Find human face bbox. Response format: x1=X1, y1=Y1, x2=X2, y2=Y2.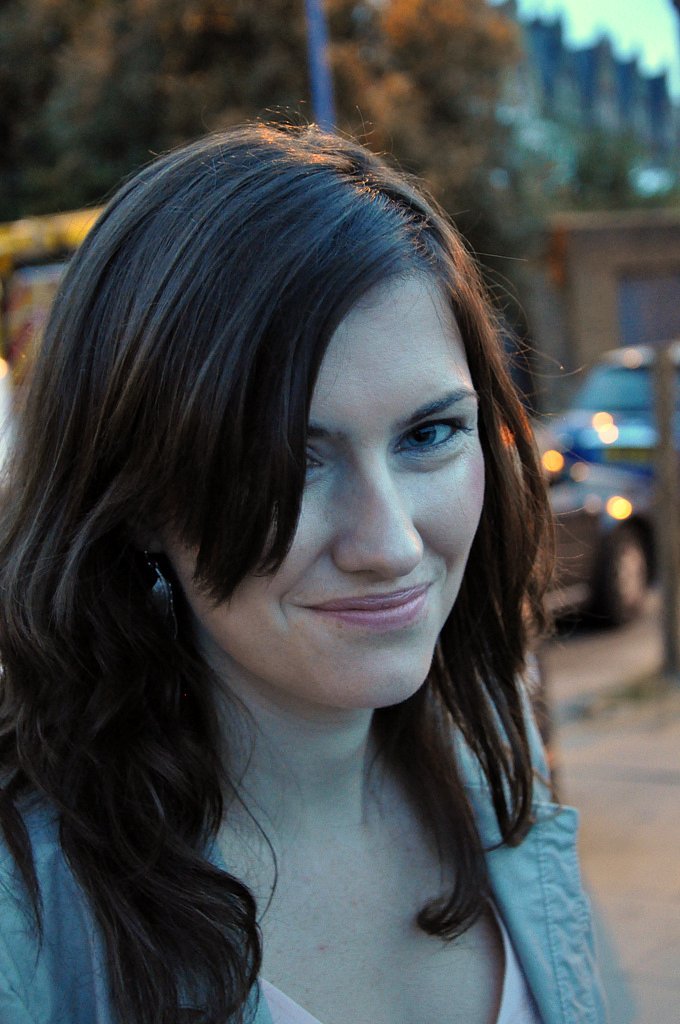
x1=169, y1=267, x2=488, y2=708.
